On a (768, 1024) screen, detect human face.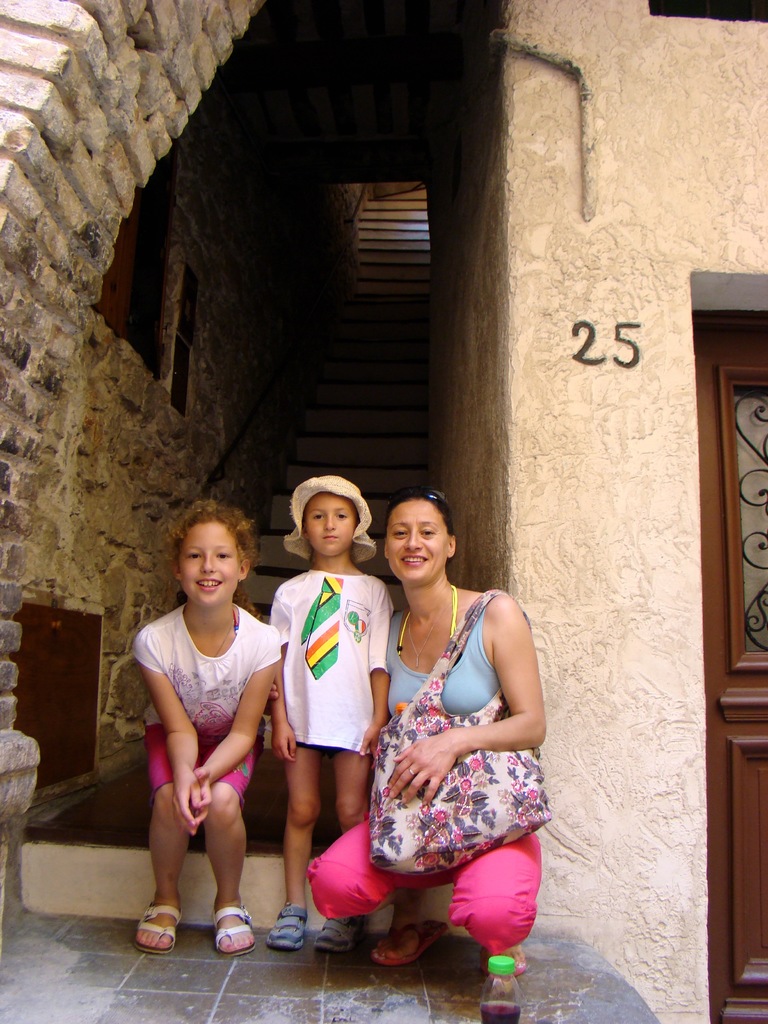
<box>171,519,237,603</box>.
